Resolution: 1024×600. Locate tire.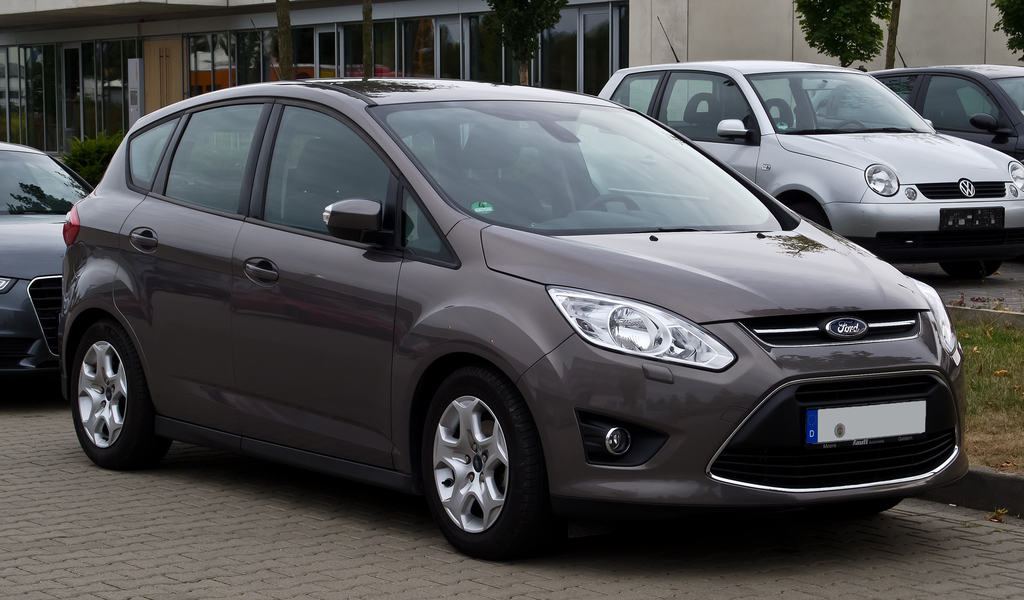
pyautogui.locateOnScreen(65, 313, 167, 463).
